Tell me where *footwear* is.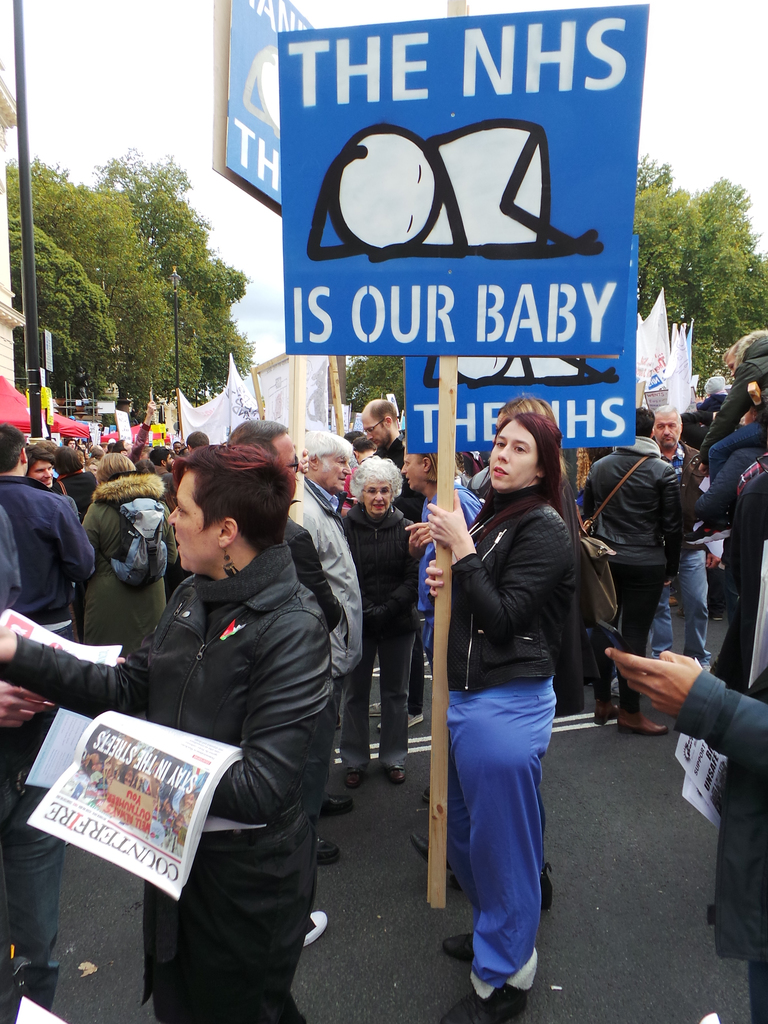
*footwear* is at bbox=[312, 833, 335, 861].
